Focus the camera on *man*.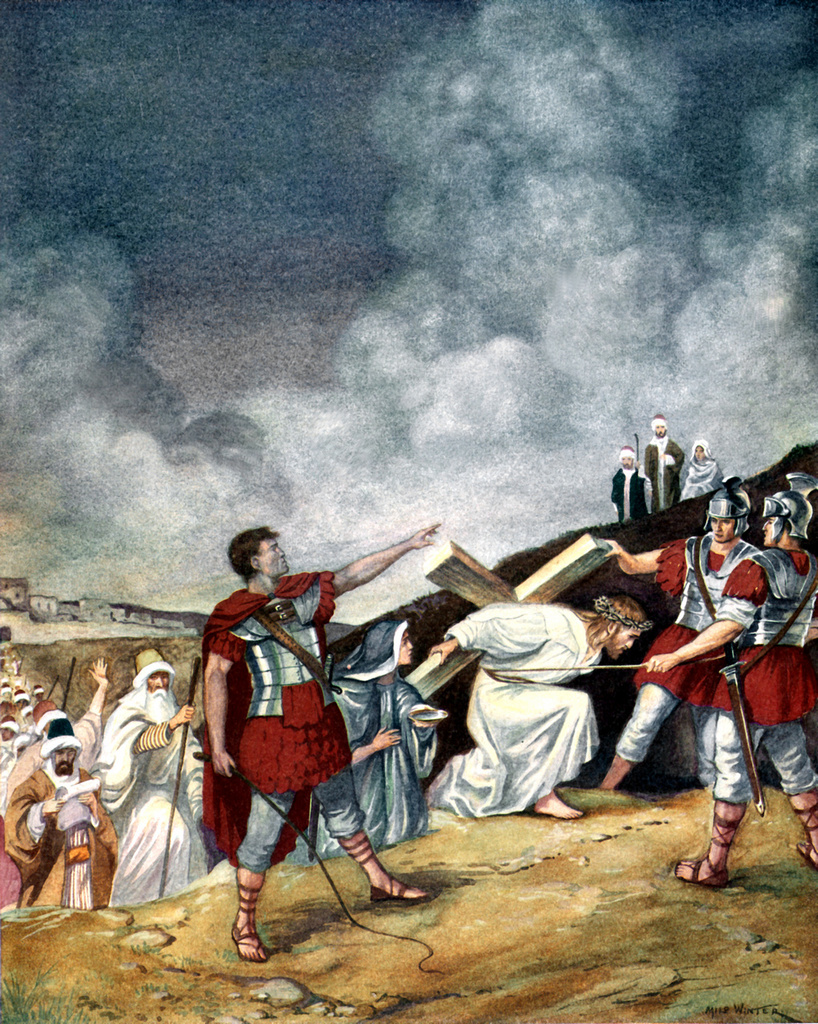
Focus region: {"left": 205, "top": 519, "right": 444, "bottom": 963}.
